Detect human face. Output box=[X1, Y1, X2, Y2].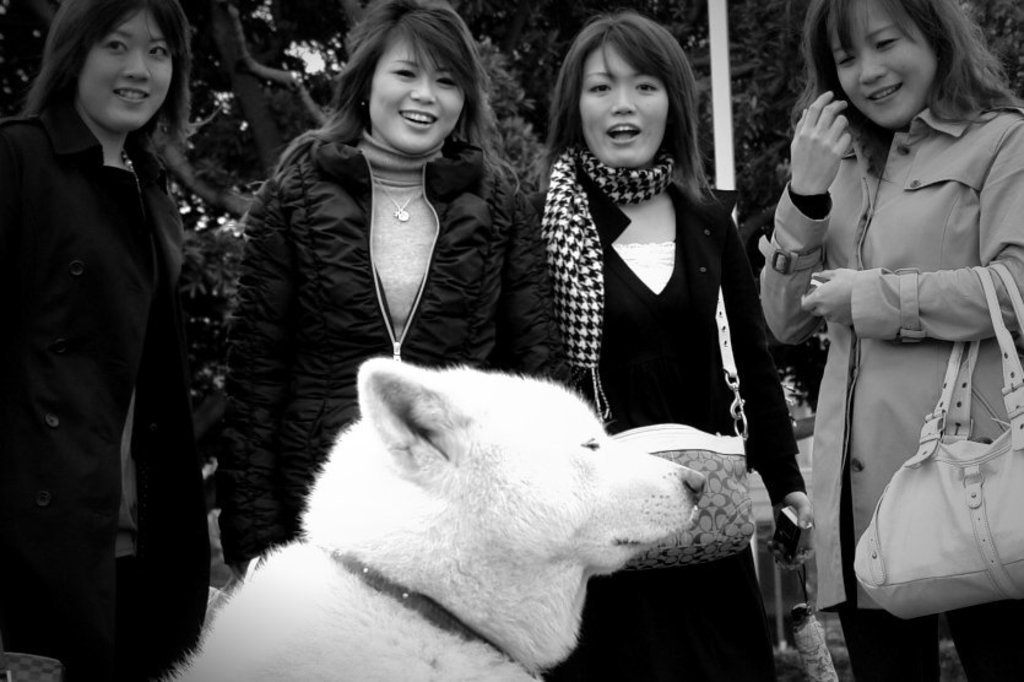
box=[836, 0, 938, 131].
